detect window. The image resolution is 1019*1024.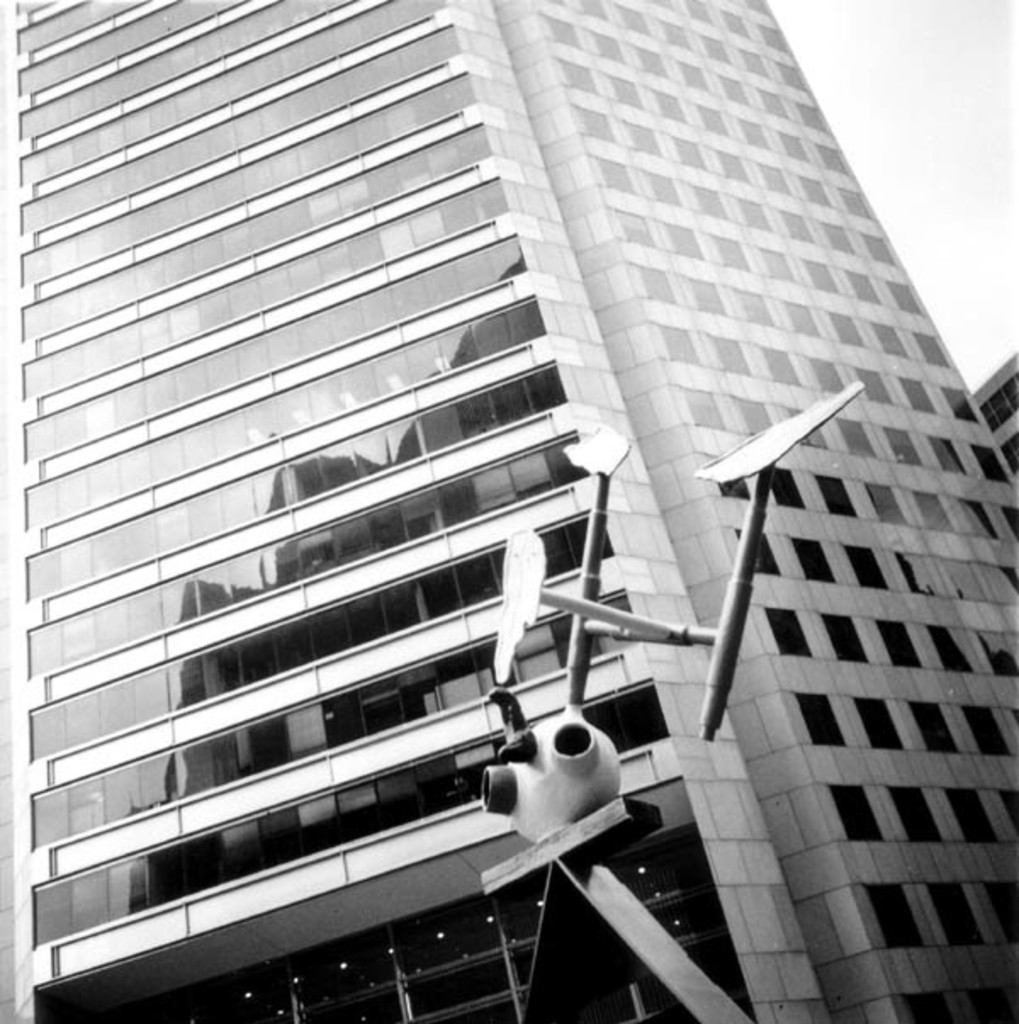
crop(897, 379, 931, 411).
